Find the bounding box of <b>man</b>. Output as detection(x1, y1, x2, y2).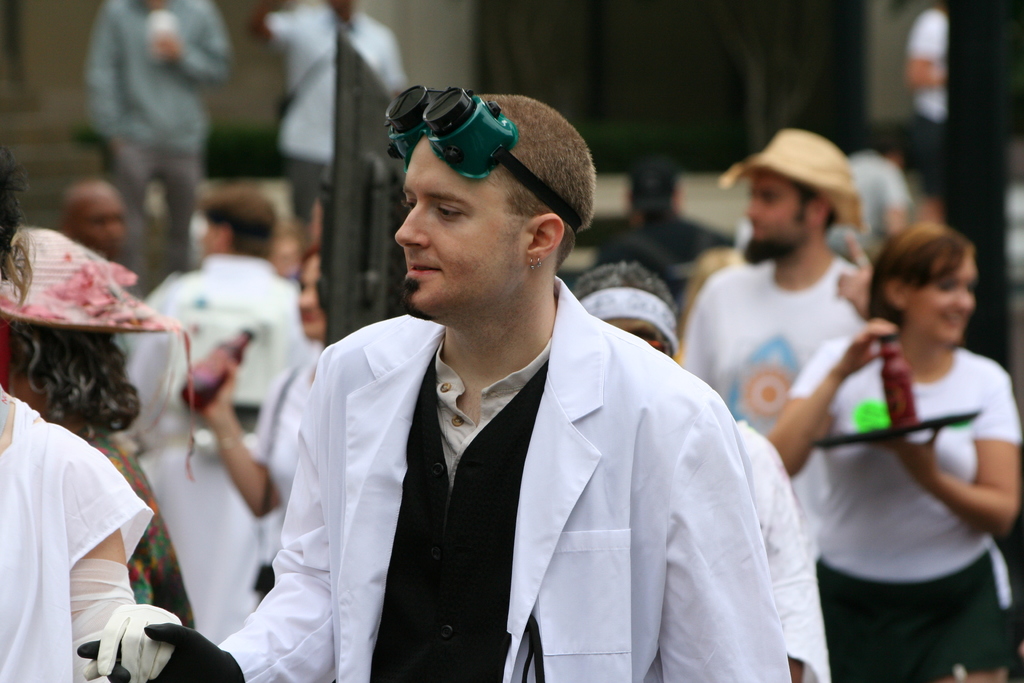
detection(680, 128, 877, 446).
